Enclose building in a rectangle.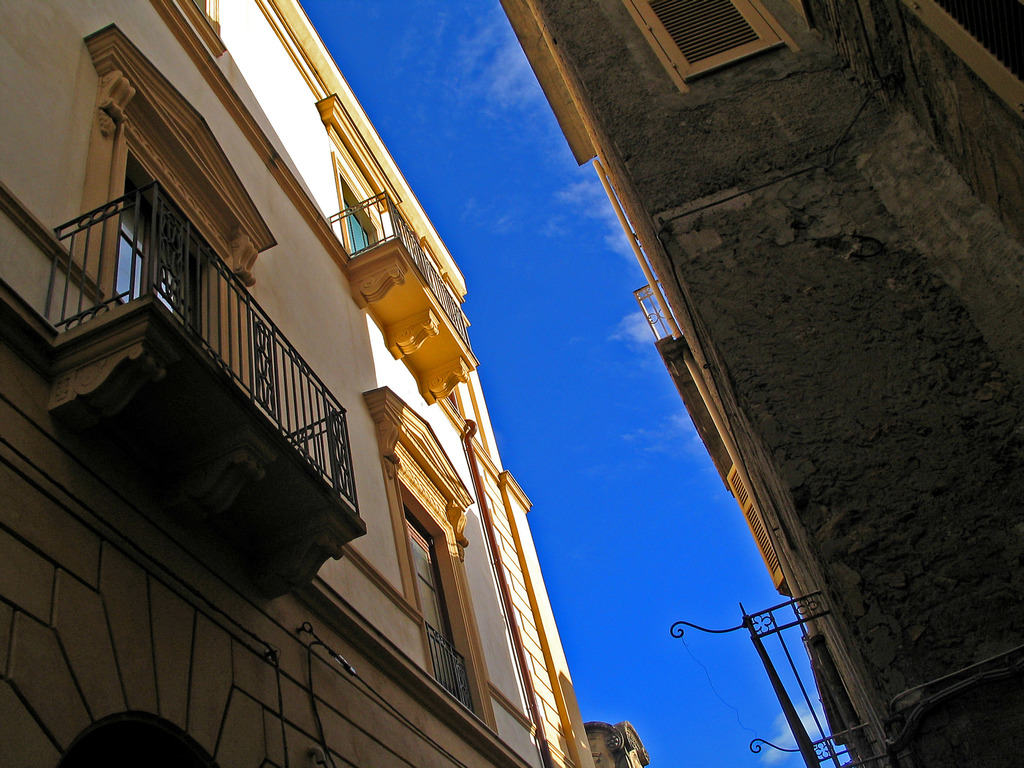
<bbox>492, 0, 1023, 767</bbox>.
